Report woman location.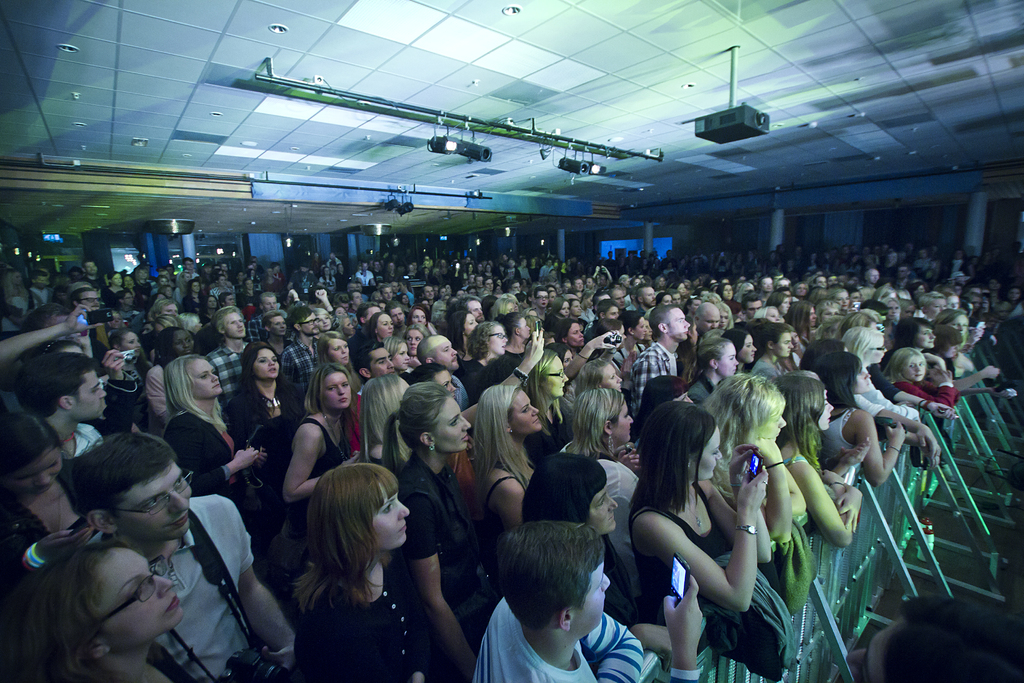
Report: <box>98,327,153,409</box>.
